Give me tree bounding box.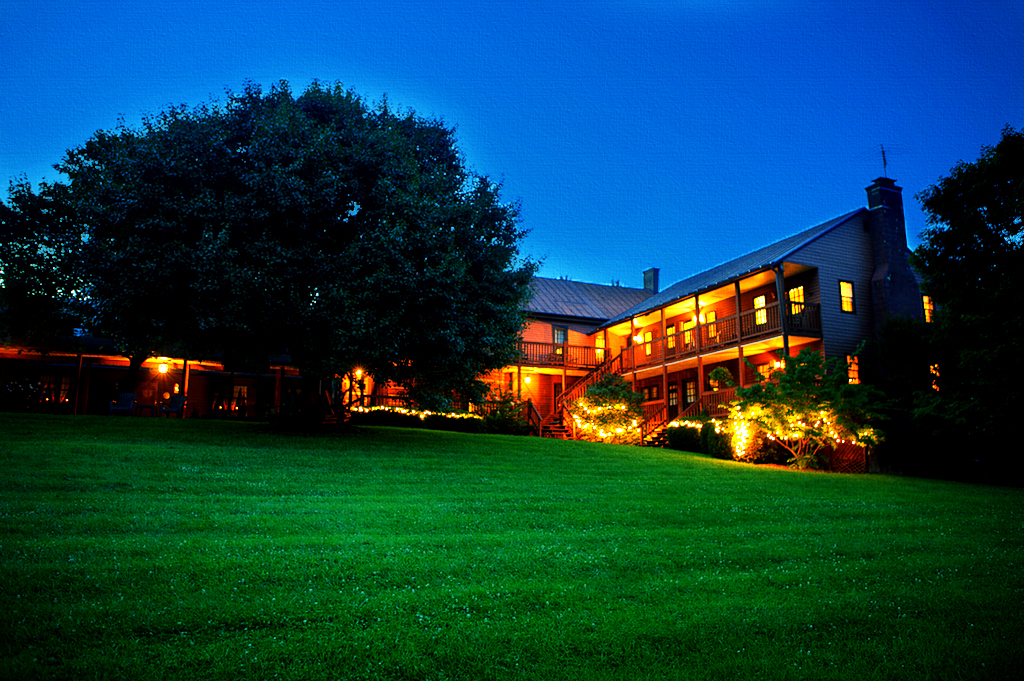
bbox=[711, 341, 895, 470].
